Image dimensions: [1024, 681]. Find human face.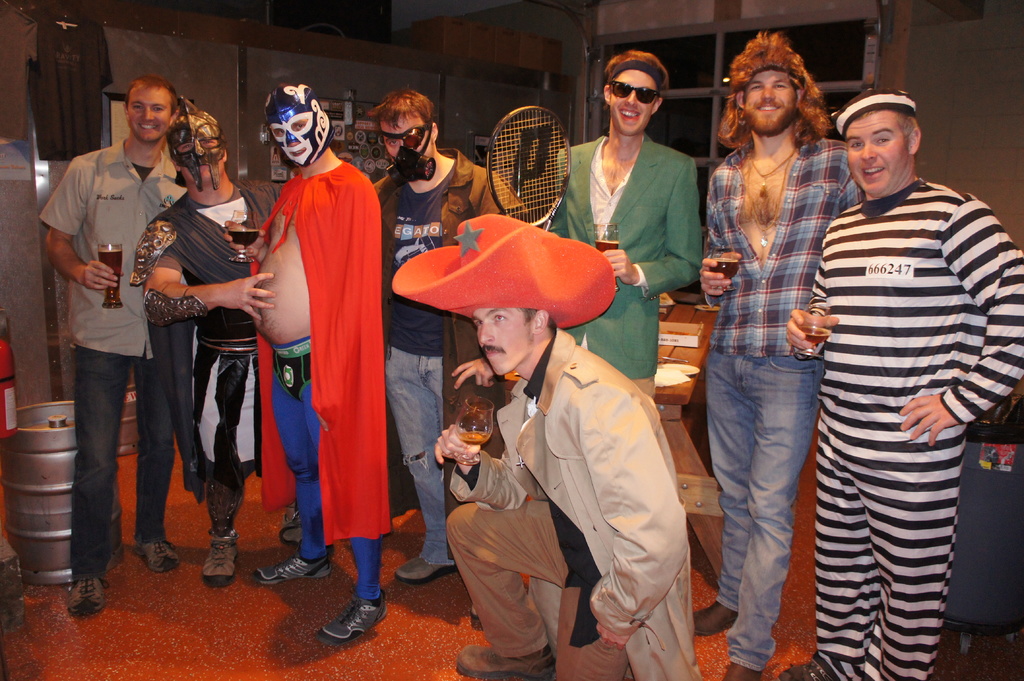
<box>179,139,224,182</box>.
